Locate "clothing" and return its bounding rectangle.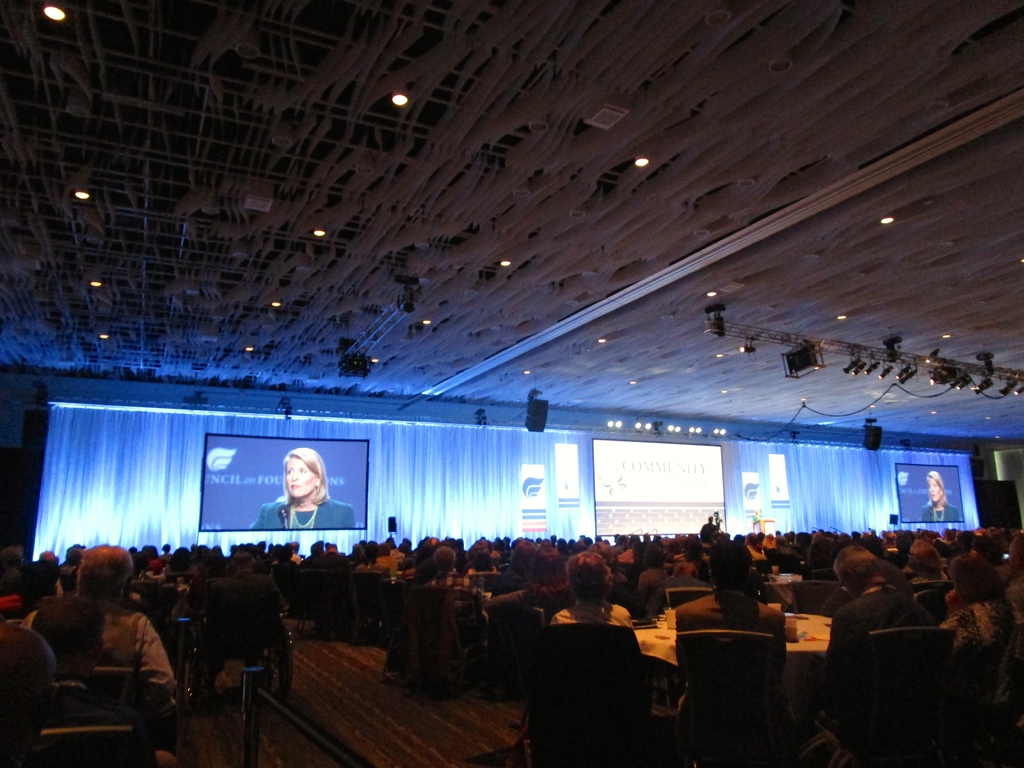
{"x1": 823, "y1": 586, "x2": 931, "y2": 657}.
